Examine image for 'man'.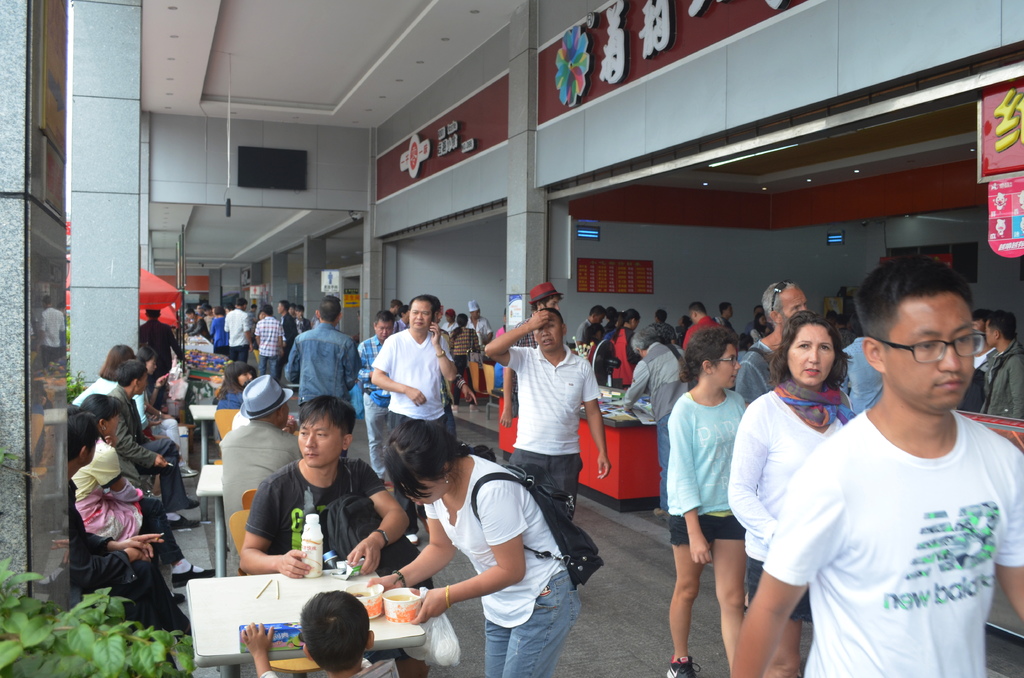
Examination result: (278, 300, 295, 360).
